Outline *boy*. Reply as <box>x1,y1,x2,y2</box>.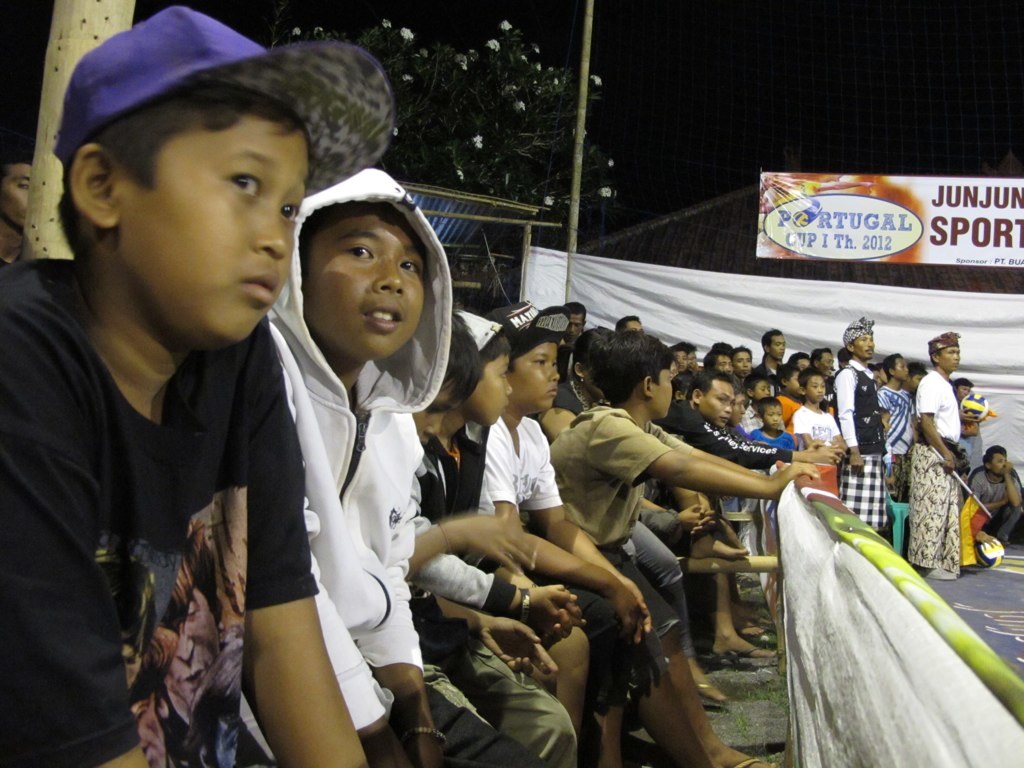
<box>749,395,798,561</box>.
